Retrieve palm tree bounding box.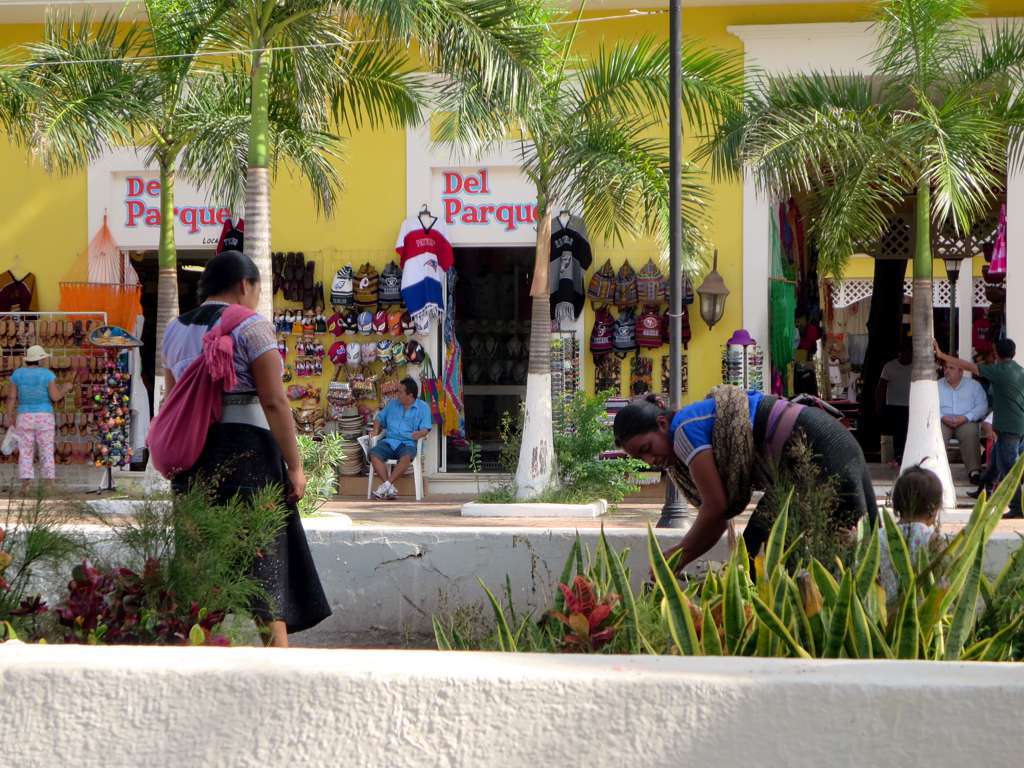
Bounding box: <region>767, 74, 984, 563</region>.
